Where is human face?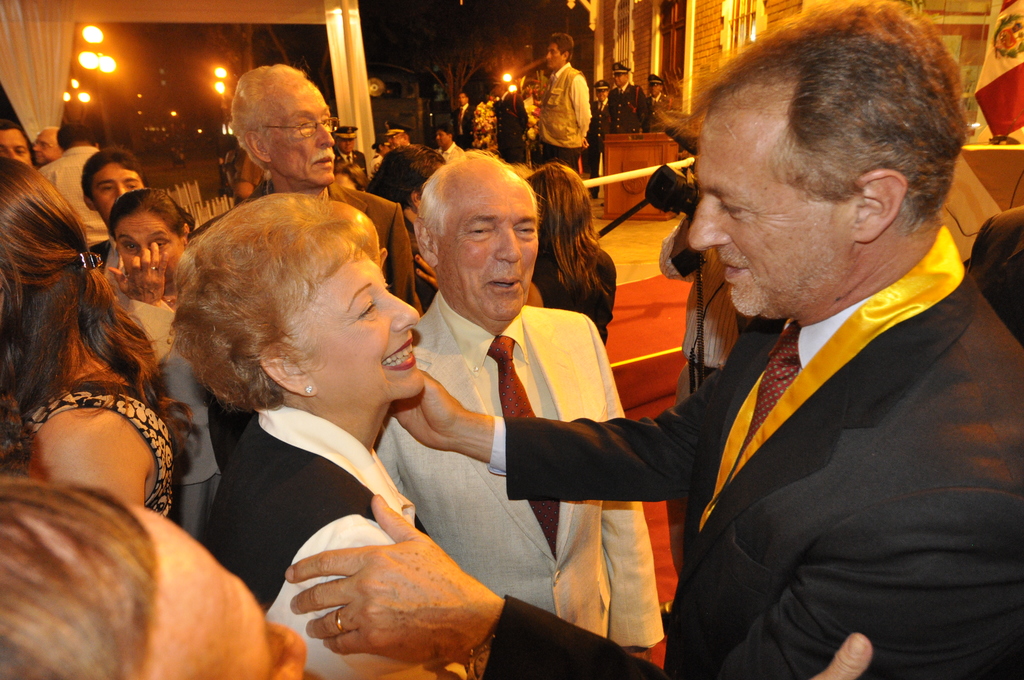
(left=0, top=127, right=36, bottom=166).
